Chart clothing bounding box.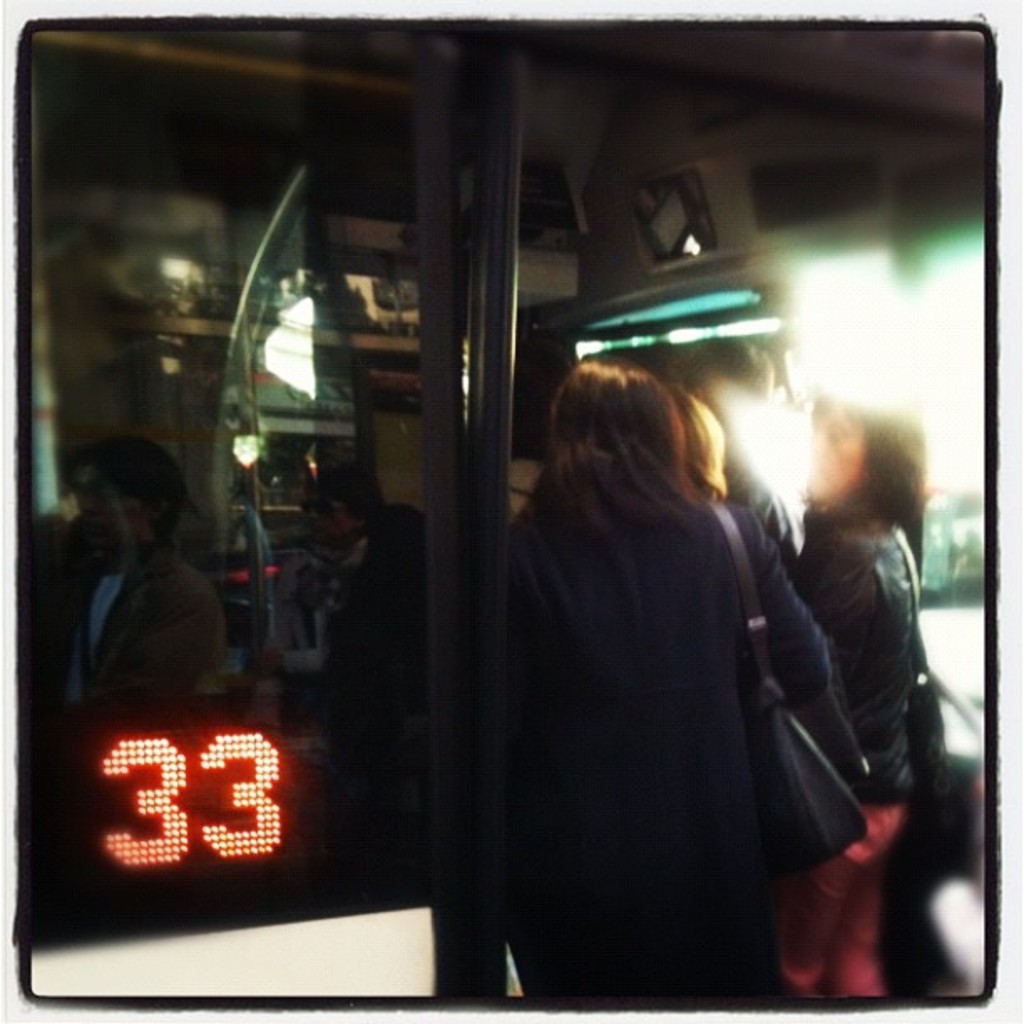
Charted: 258:544:351:706.
